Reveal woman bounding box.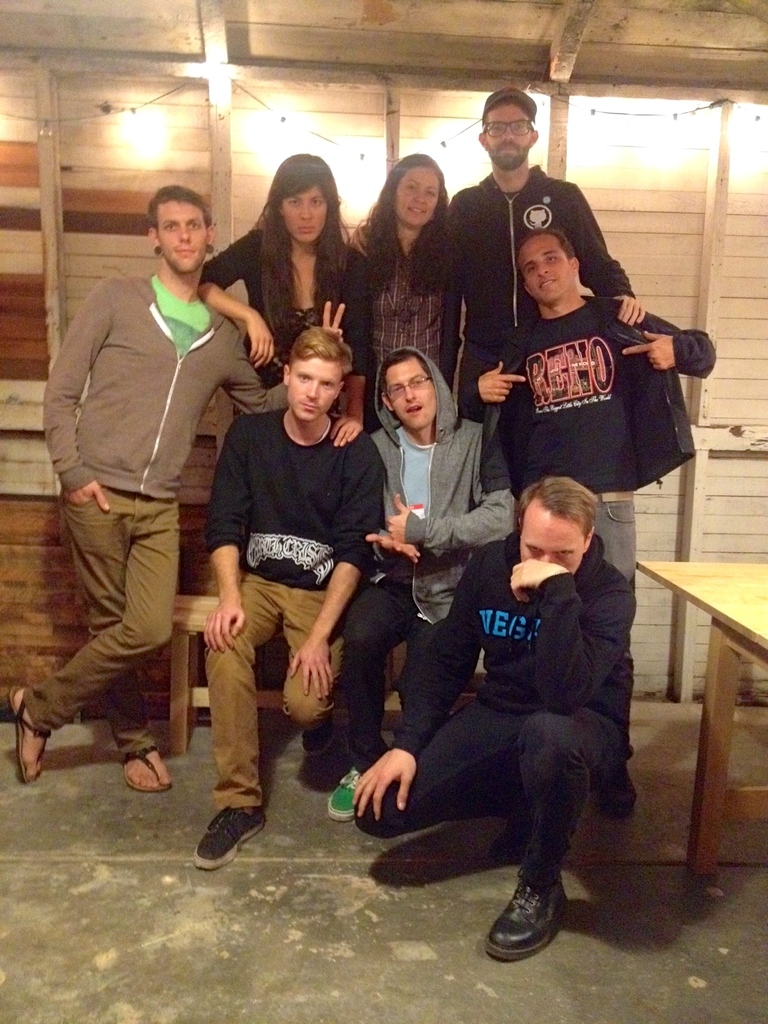
Revealed: [x1=215, y1=159, x2=372, y2=333].
